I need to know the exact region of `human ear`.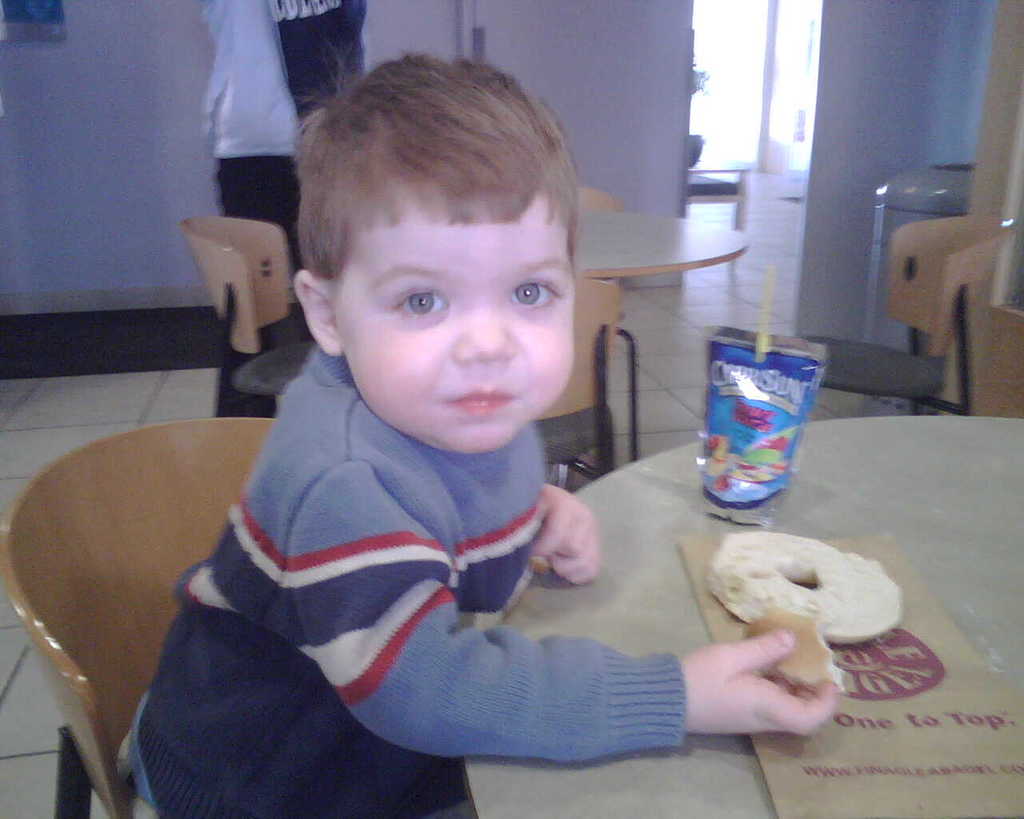
Region: region(290, 272, 345, 356).
